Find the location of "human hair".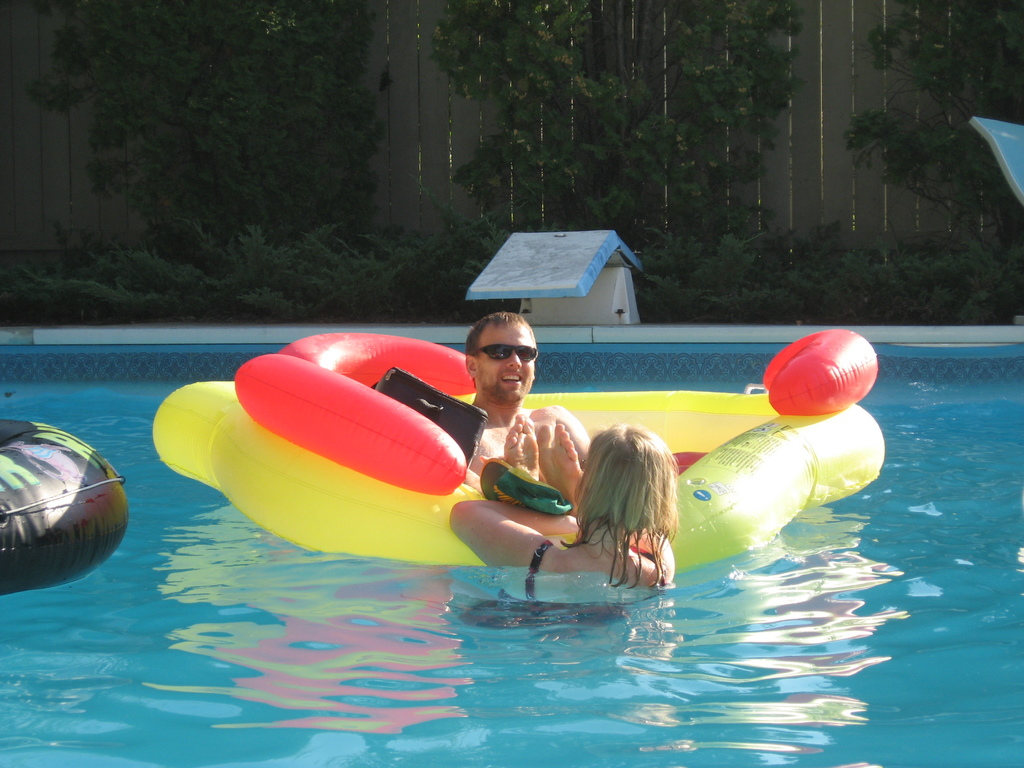
Location: box(463, 310, 536, 361).
